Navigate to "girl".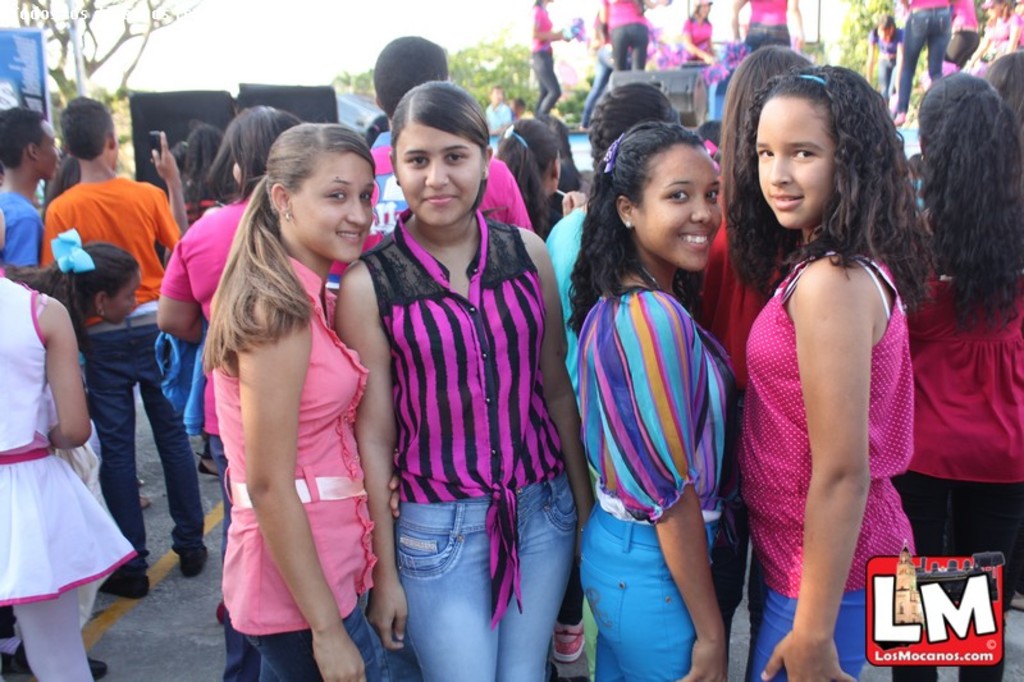
Navigation target: 493:115:588:238.
